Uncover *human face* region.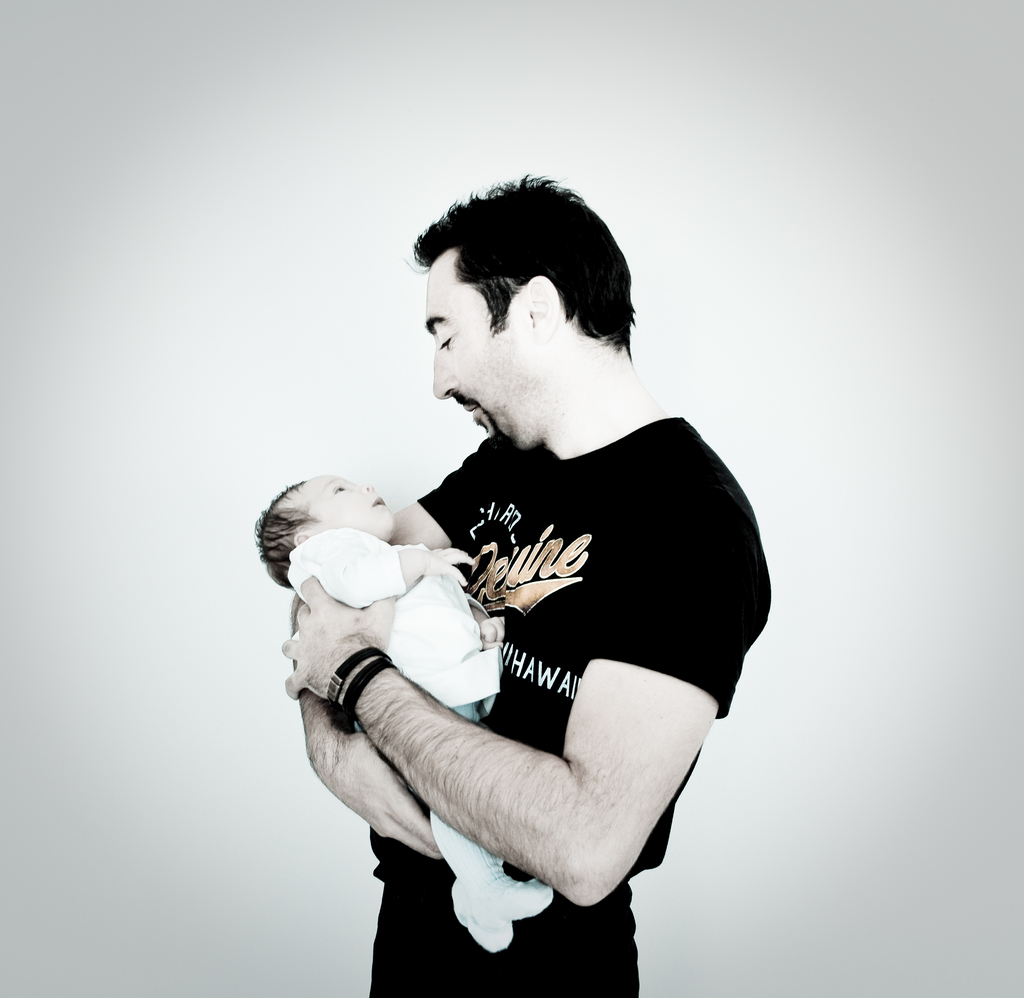
Uncovered: 309/473/396/535.
